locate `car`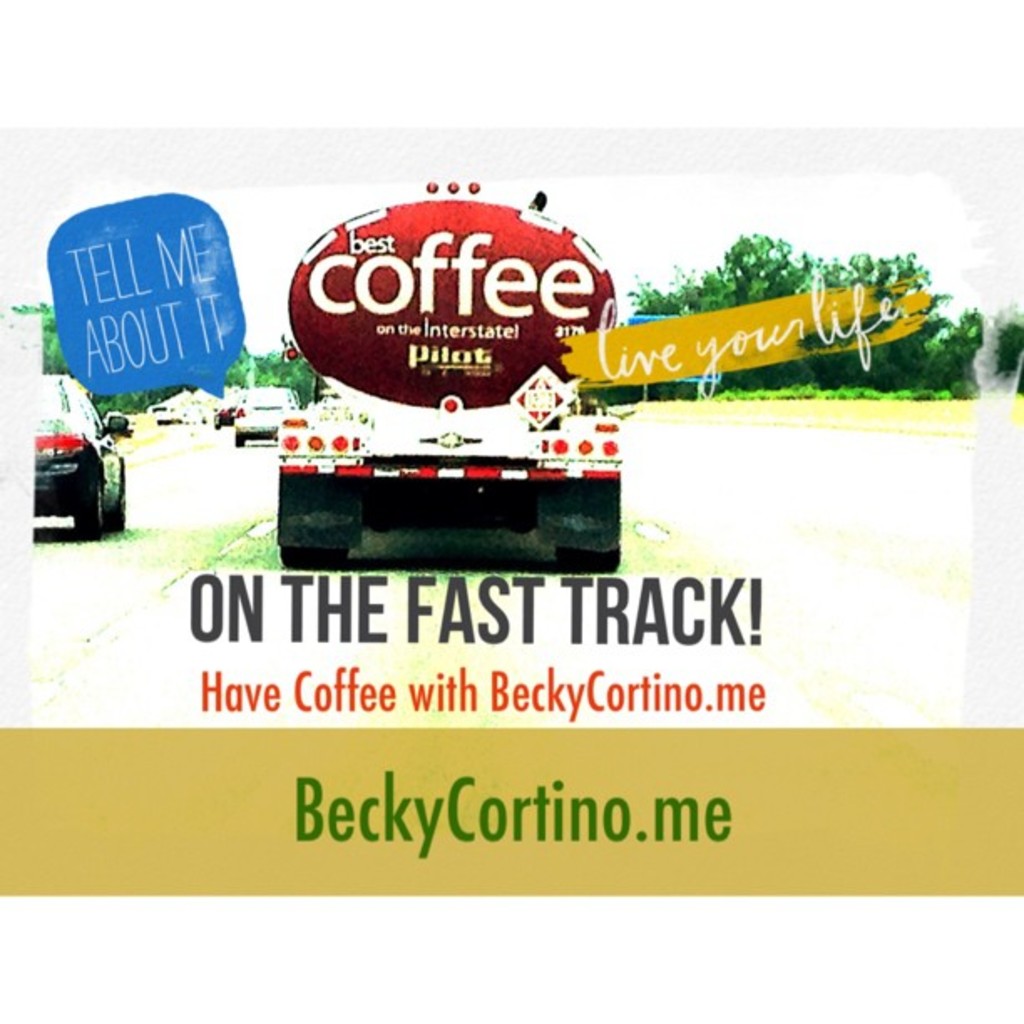
[x1=221, y1=381, x2=276, y2=433]
